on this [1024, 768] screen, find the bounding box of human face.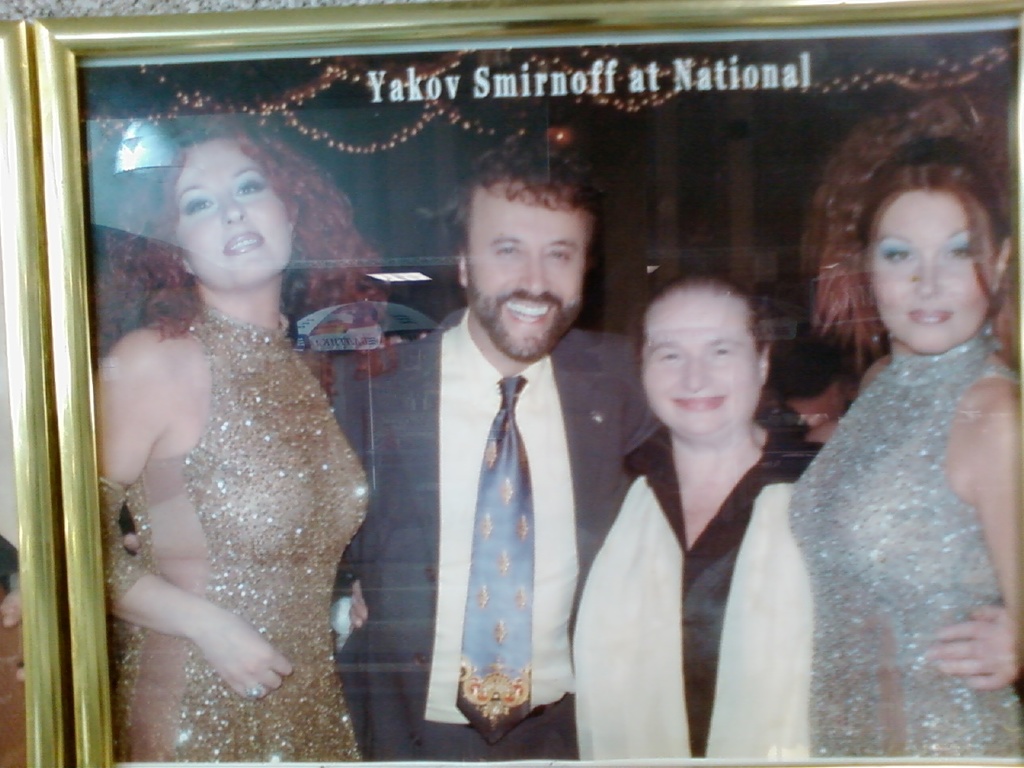
Bounding box: left=865, top=194, right=991, bottom=350.
